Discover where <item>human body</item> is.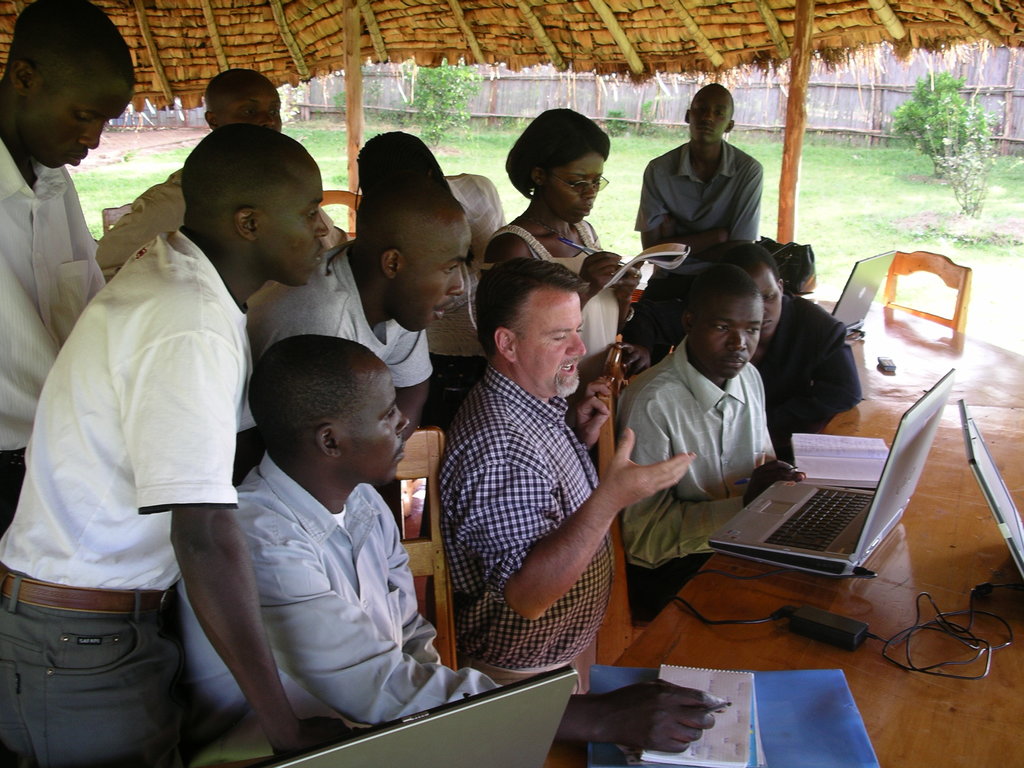
Discovered at select_region(36, 154, 303, 753).
